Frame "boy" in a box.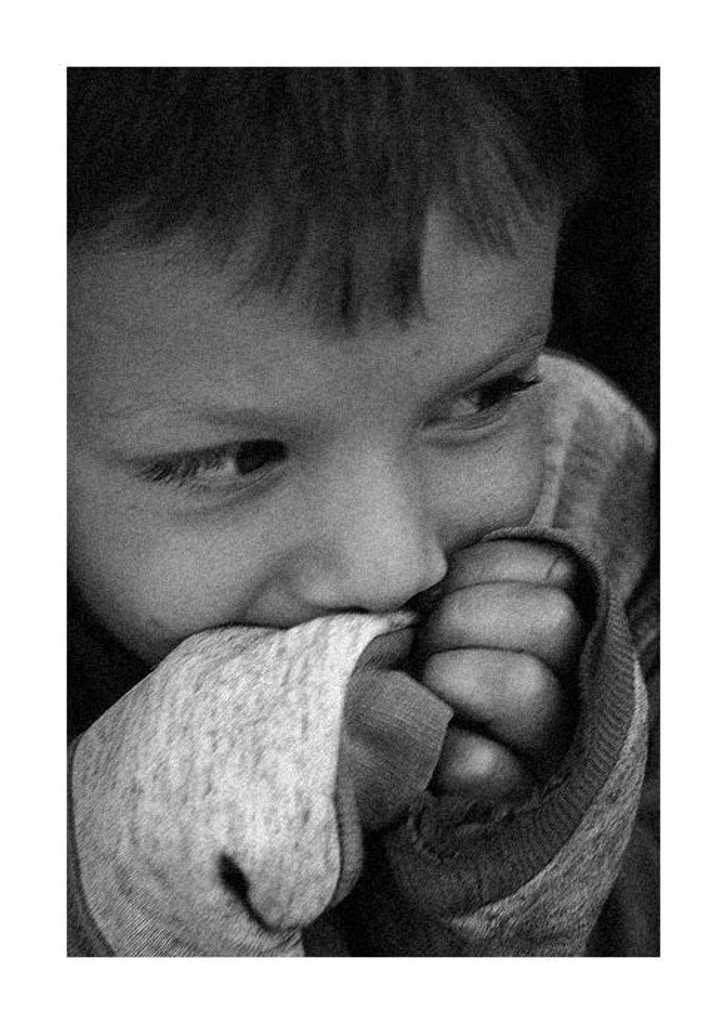
x1=86 y1=12 x2=651 y2=1002.
